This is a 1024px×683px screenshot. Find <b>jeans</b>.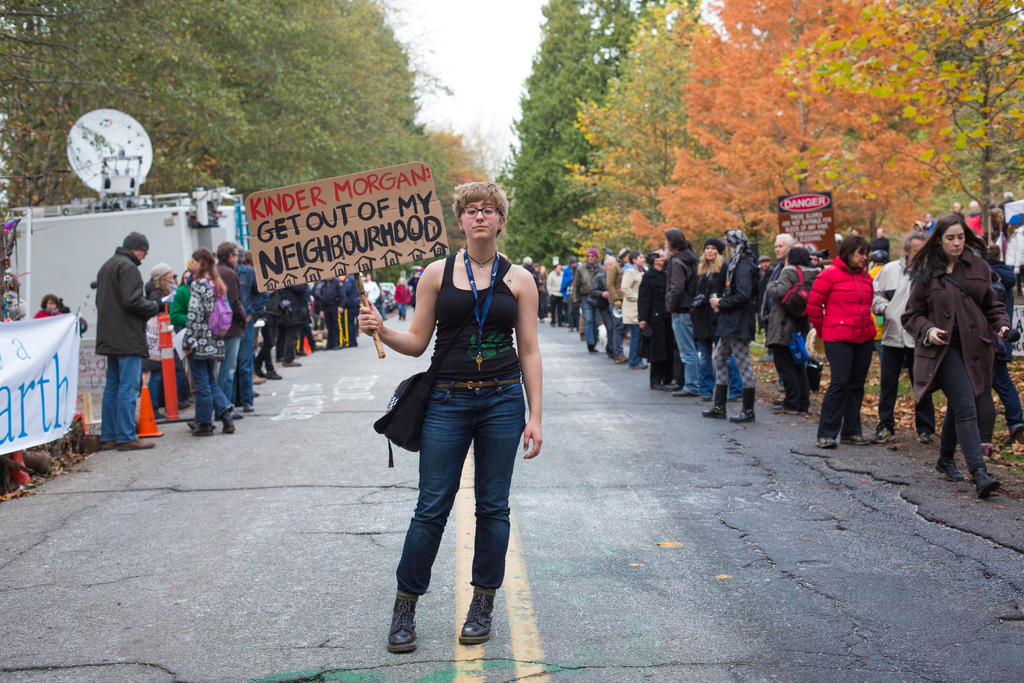
Bounding box: left=610, top=307, right=626, bottom=352.
